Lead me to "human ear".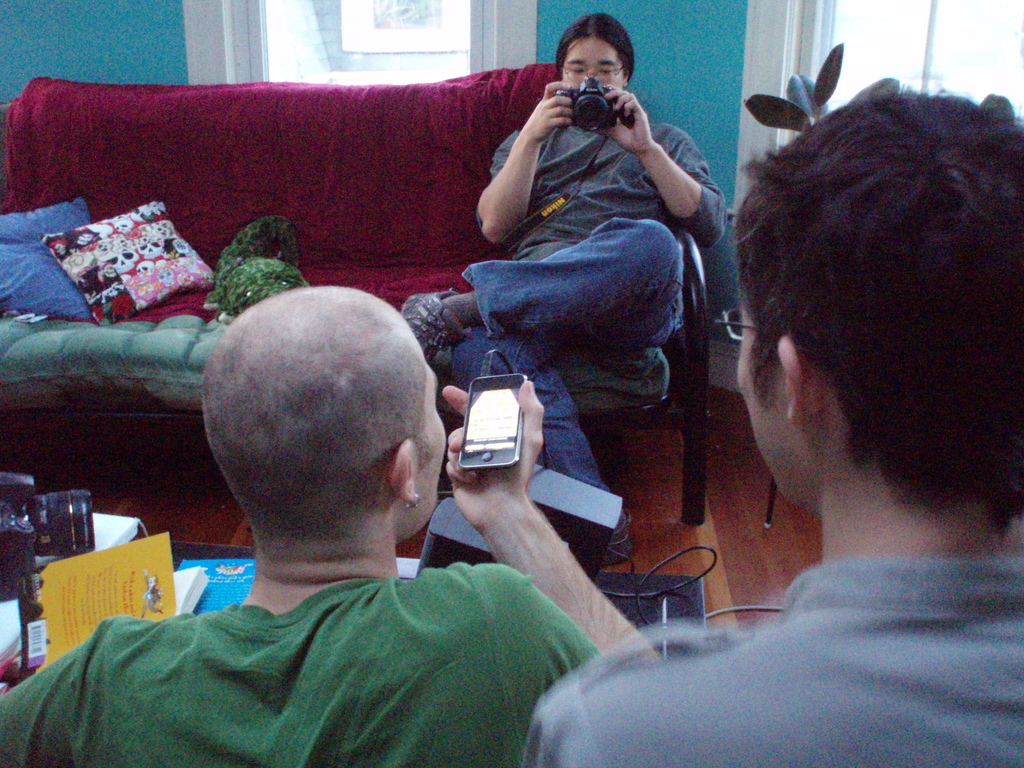
Lead to <box>623,70,629,82</box>.
